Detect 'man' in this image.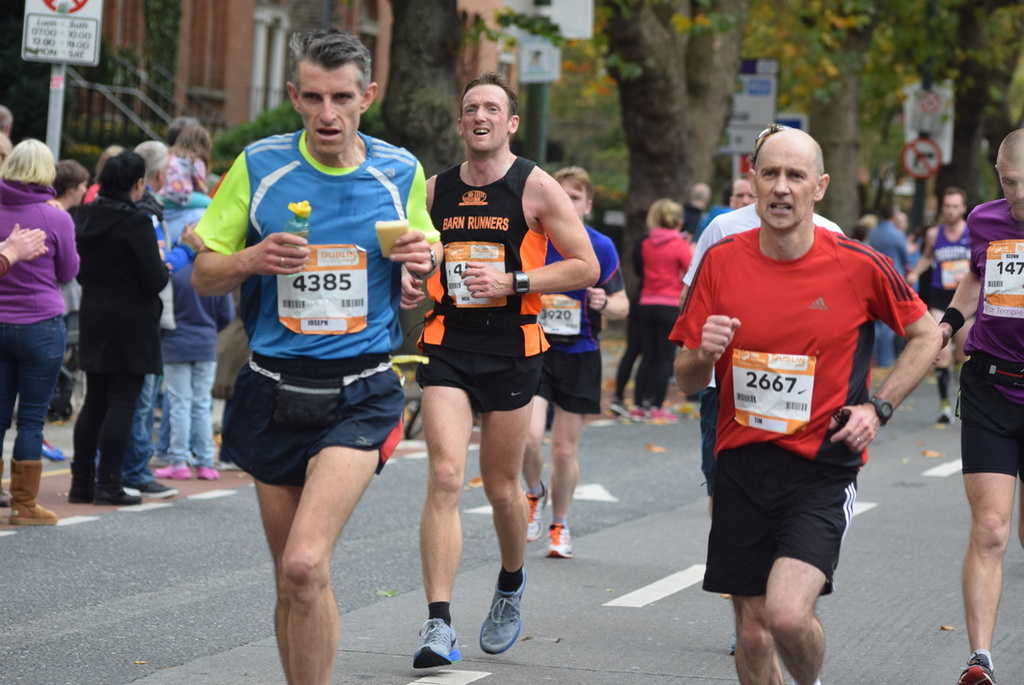
Detection: {"left": 692, "top": 182, "right": 733, "bottom": 244}.
